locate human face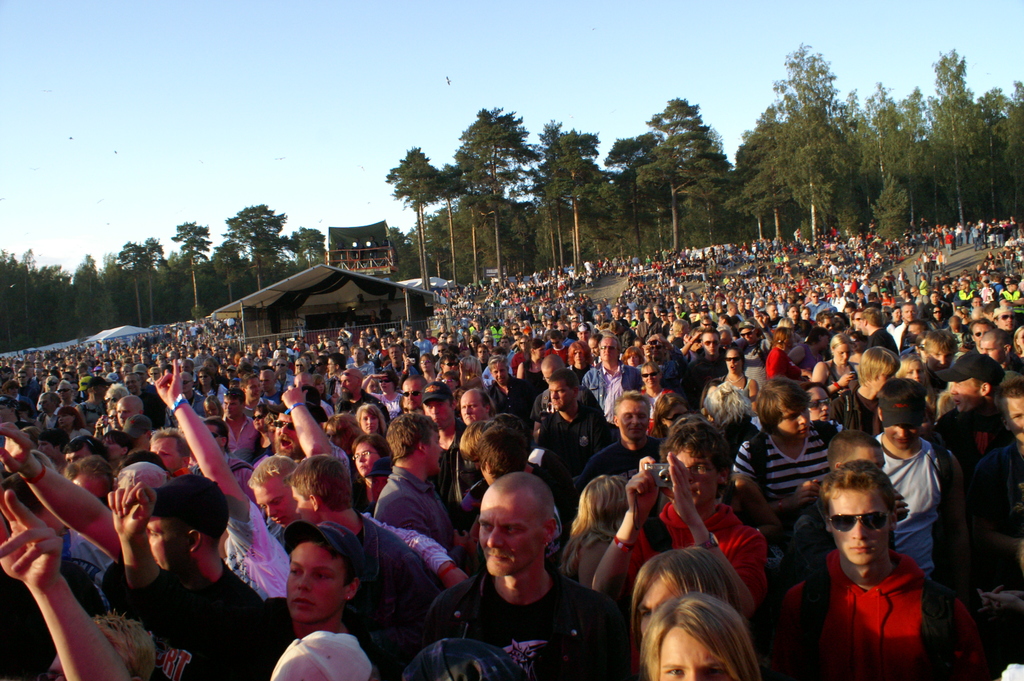
[425,329,430,335]
